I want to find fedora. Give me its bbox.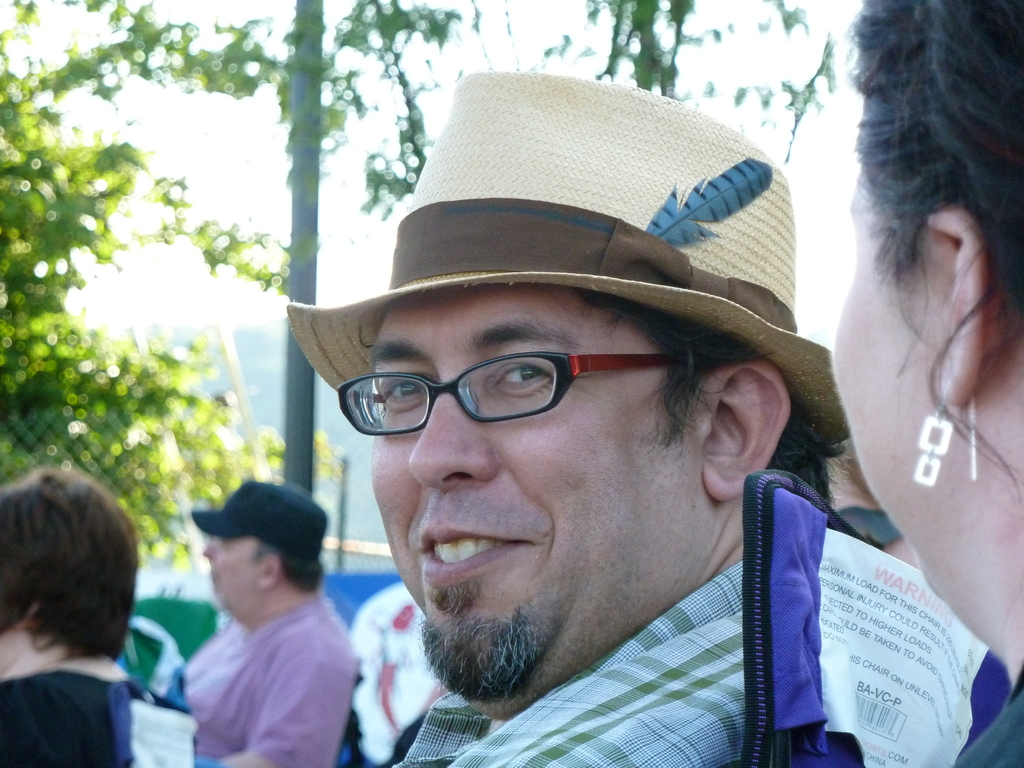
bbox=(282, 70, 852, 443).
